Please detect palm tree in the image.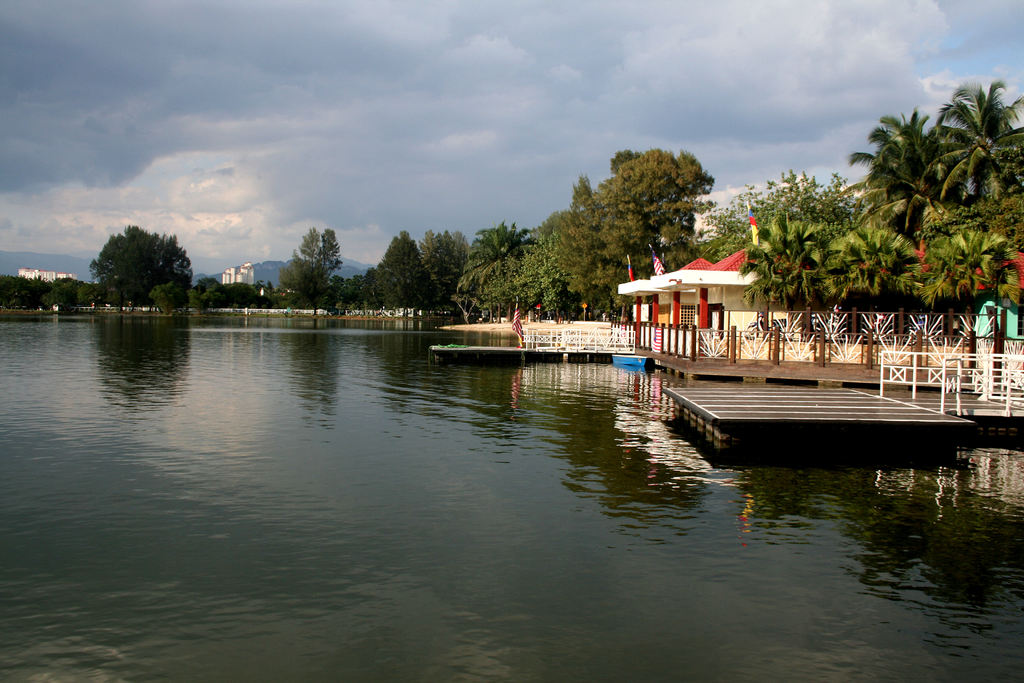
BBox(844, 115, 947, 224).
